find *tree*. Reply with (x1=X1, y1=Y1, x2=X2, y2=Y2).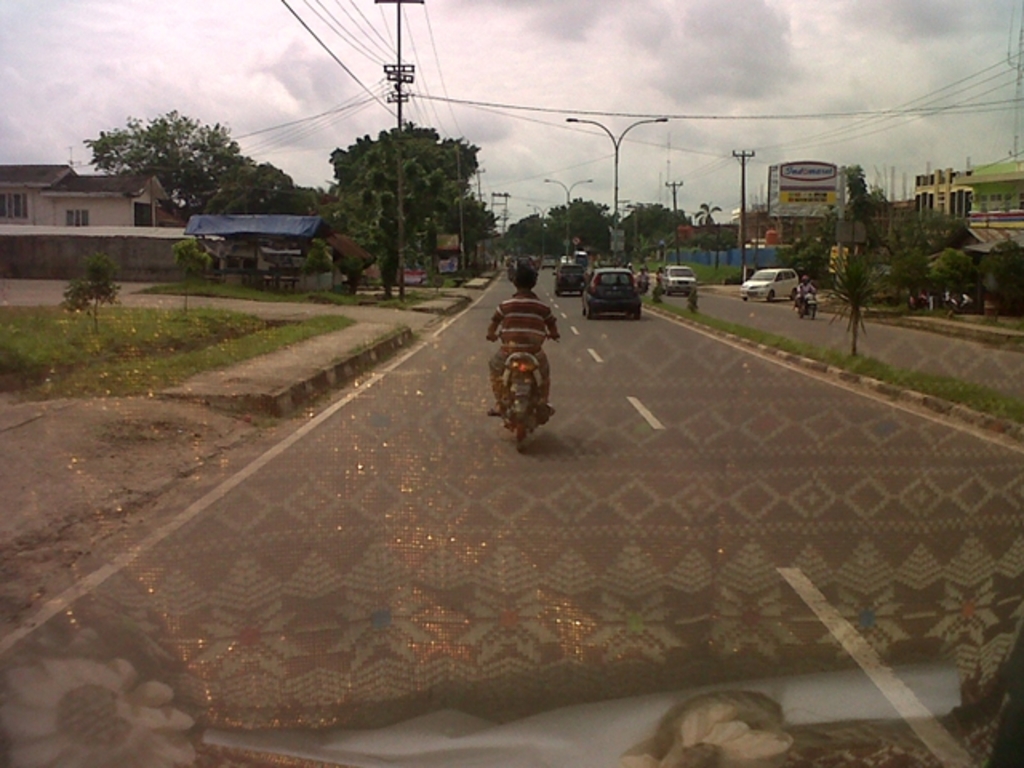
(x1=320, y1=118, x2=467, y2=272).
